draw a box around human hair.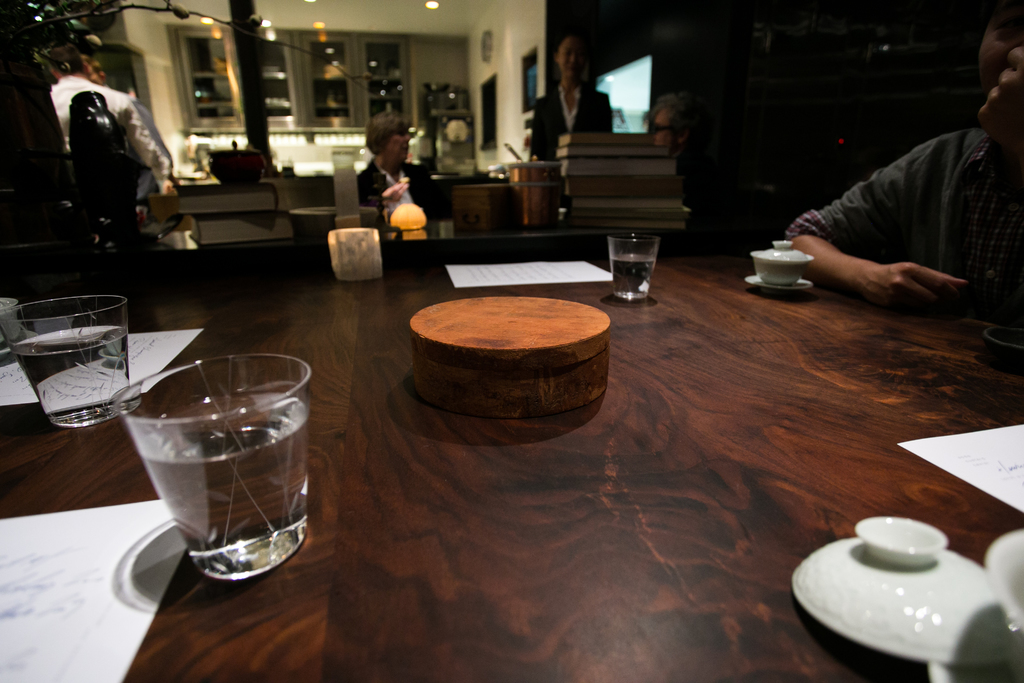
bbox(362, 112, 415, 158).
